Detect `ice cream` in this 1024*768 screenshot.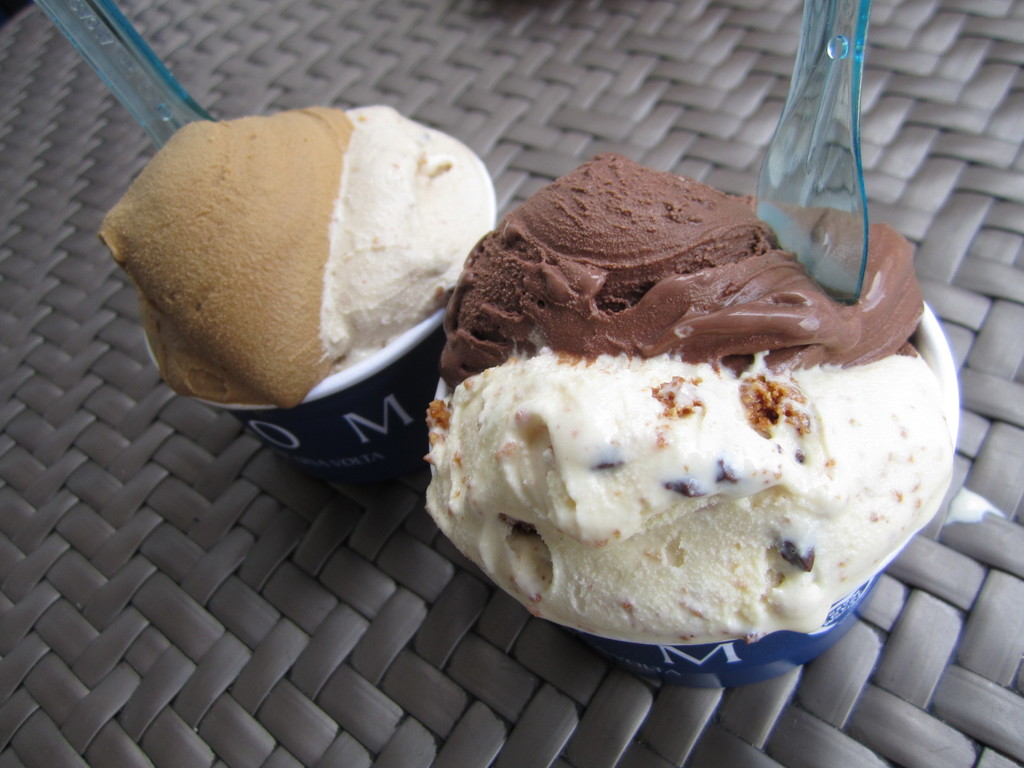
Detection: [x1=422, y1=154, x2=960, y2=647].
